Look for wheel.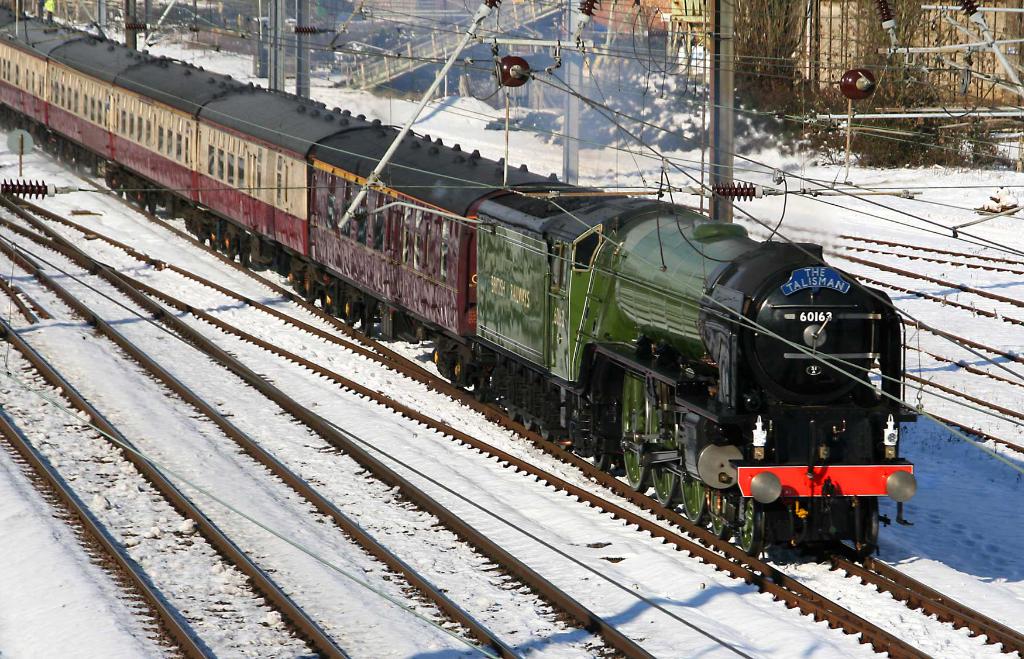
Found: rect(508, 408, 520, 422).
